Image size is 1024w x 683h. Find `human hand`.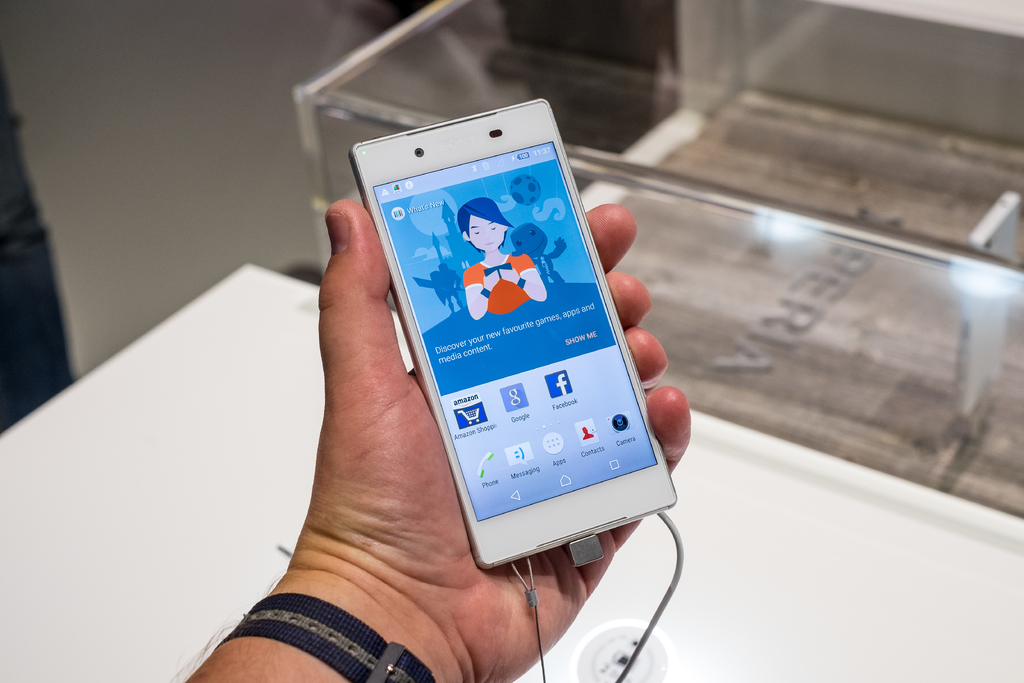
bbox=[321, 198, 694, 682].
